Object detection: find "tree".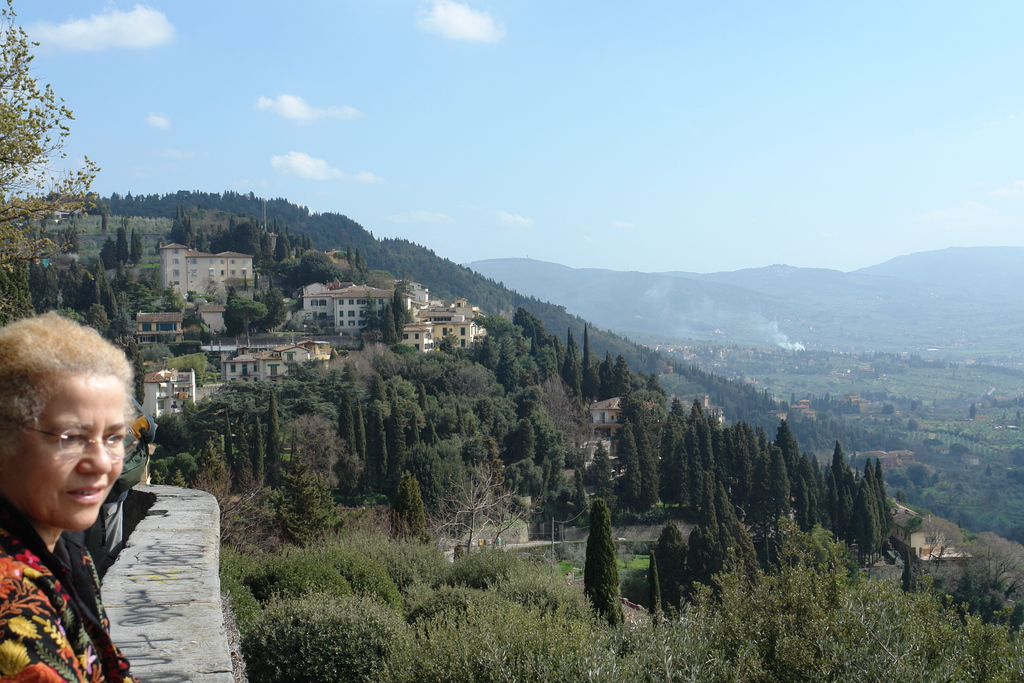
crop(568, 497, 635, 617).
